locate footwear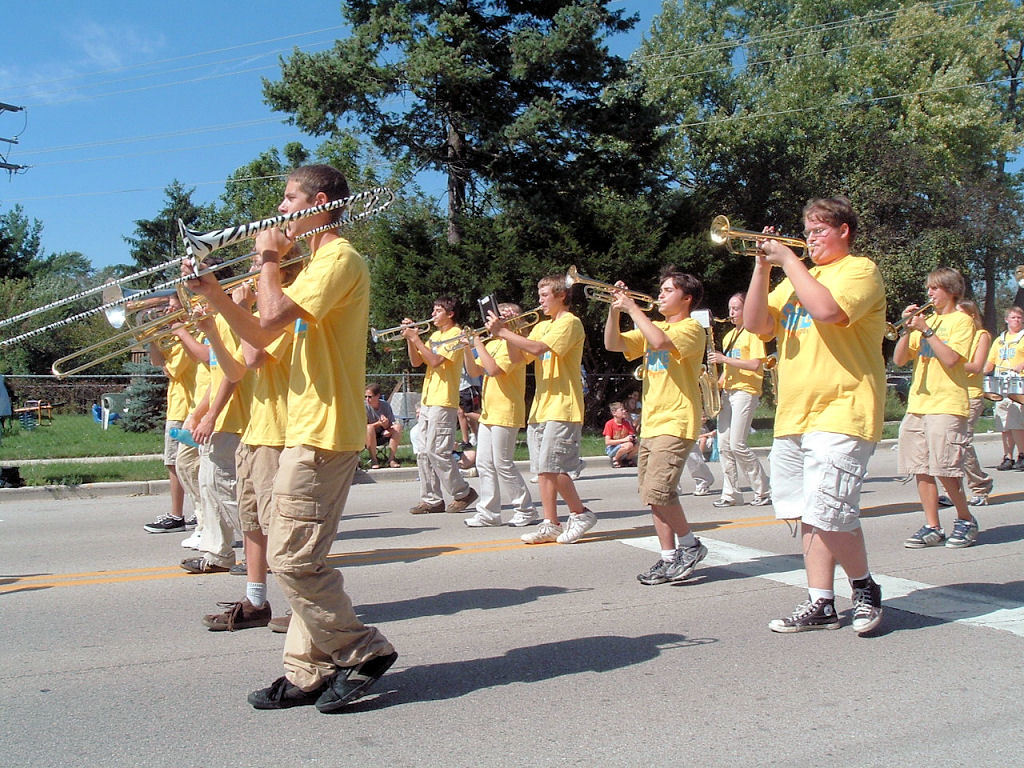
x1=966 y1=494 x2=985 y2=507
